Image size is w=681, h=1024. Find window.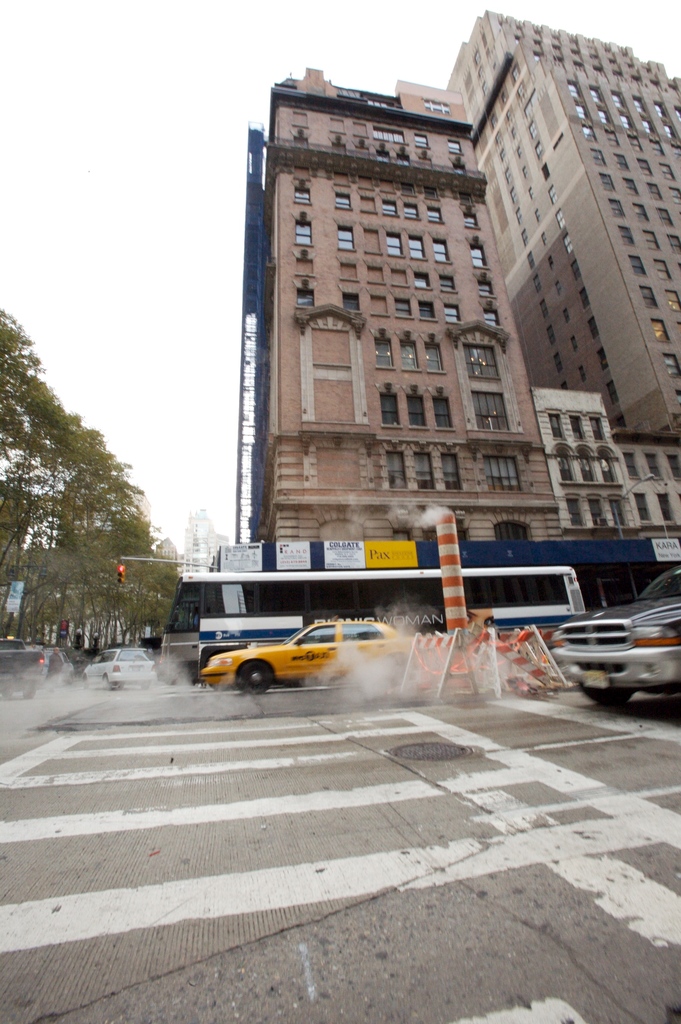
x1=413 y1=449 x2=434 y2=488.
